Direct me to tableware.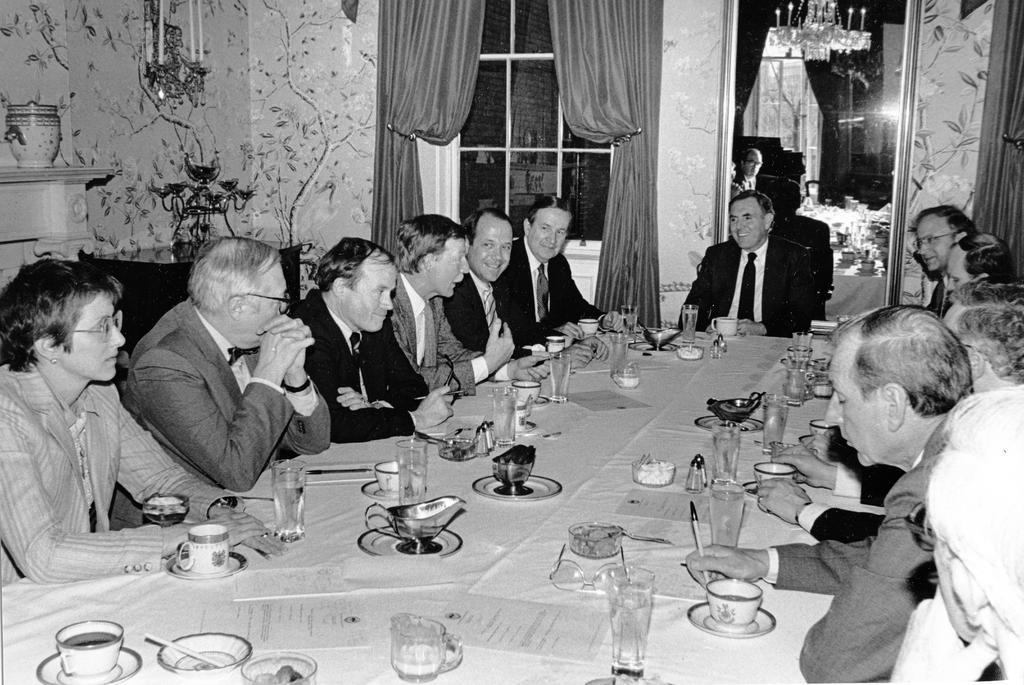
Direction: bbox=[763, 392, 789, 458].
